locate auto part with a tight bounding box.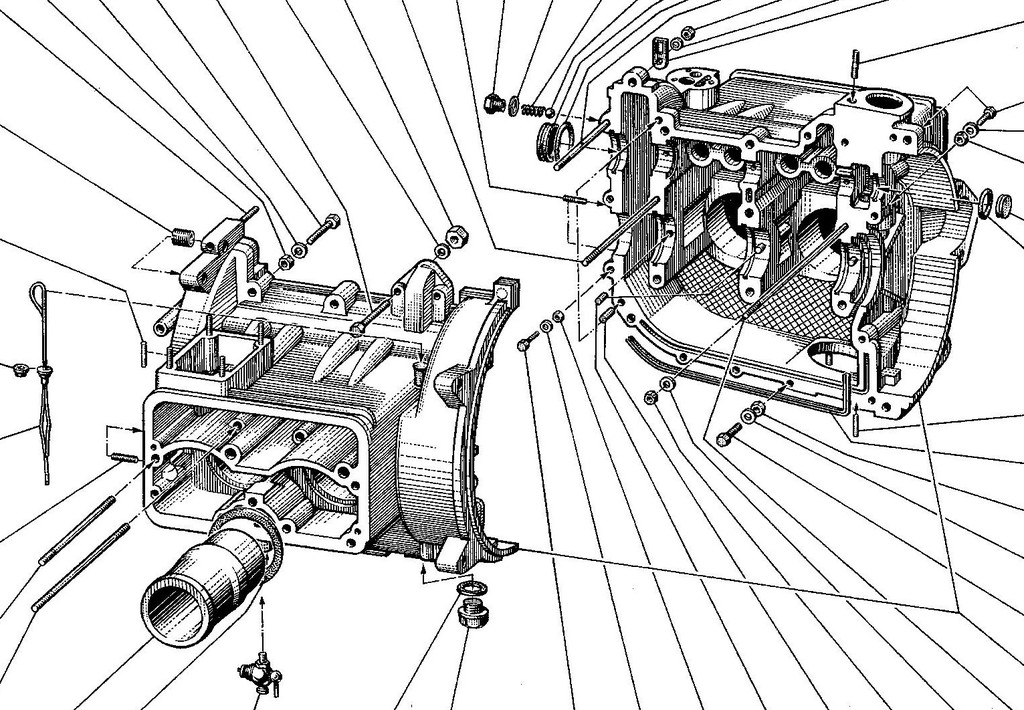
(left=663, top=376, right=676, bottom=390).
